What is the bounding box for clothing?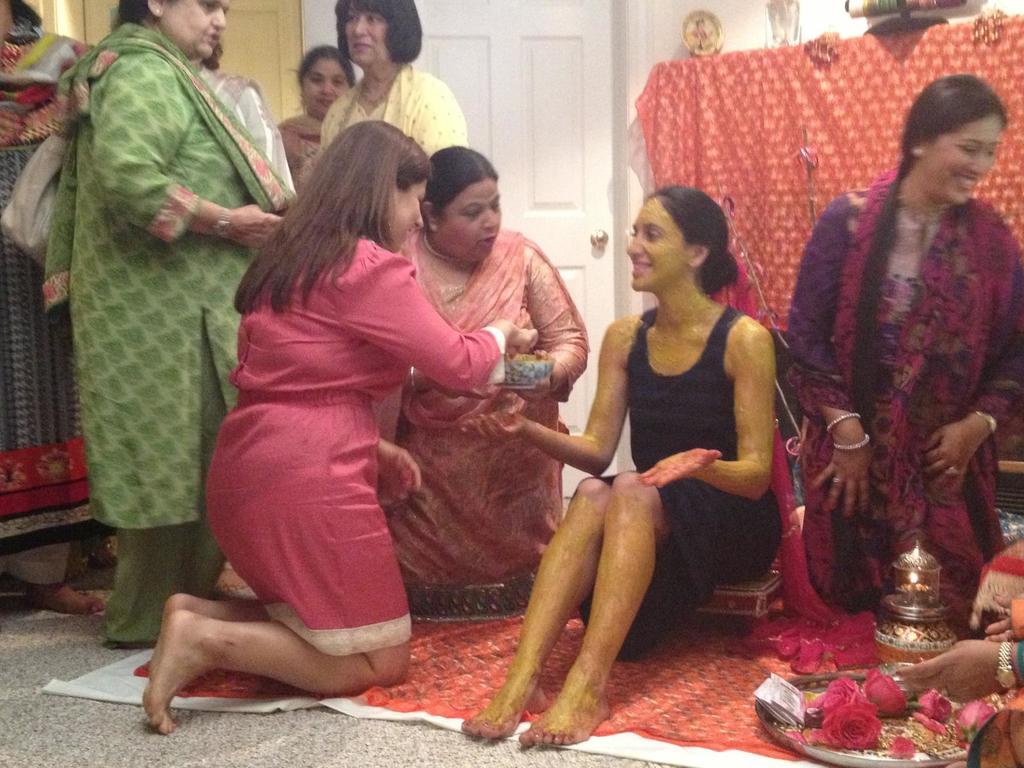
787/163/1023/613.
